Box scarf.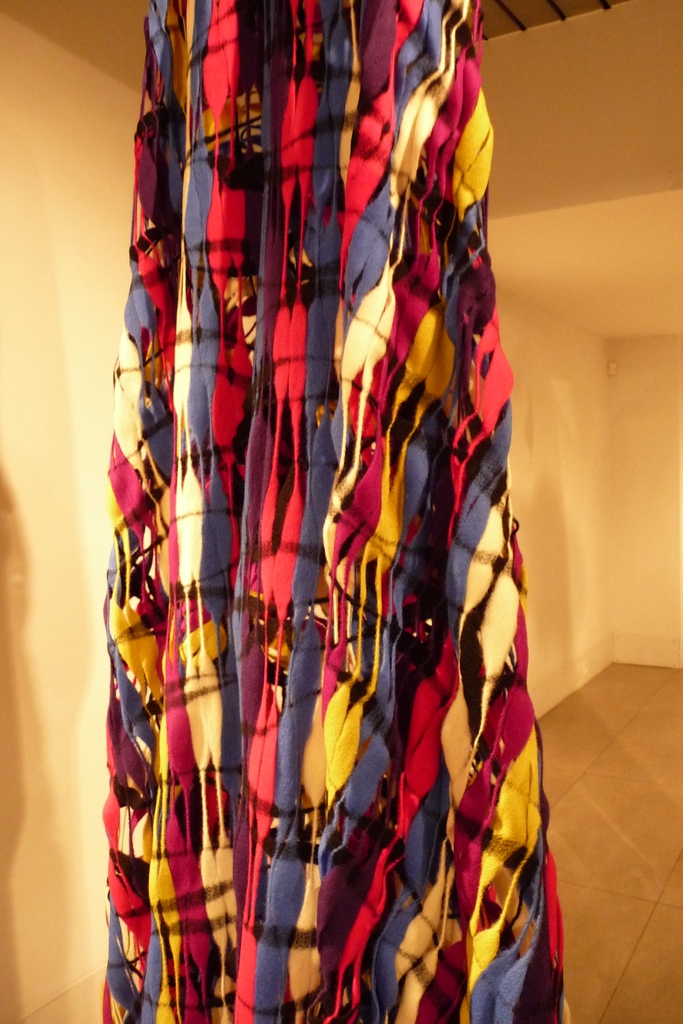
pyautogui.locateOnScreen(95, 0, 572, 1023).
